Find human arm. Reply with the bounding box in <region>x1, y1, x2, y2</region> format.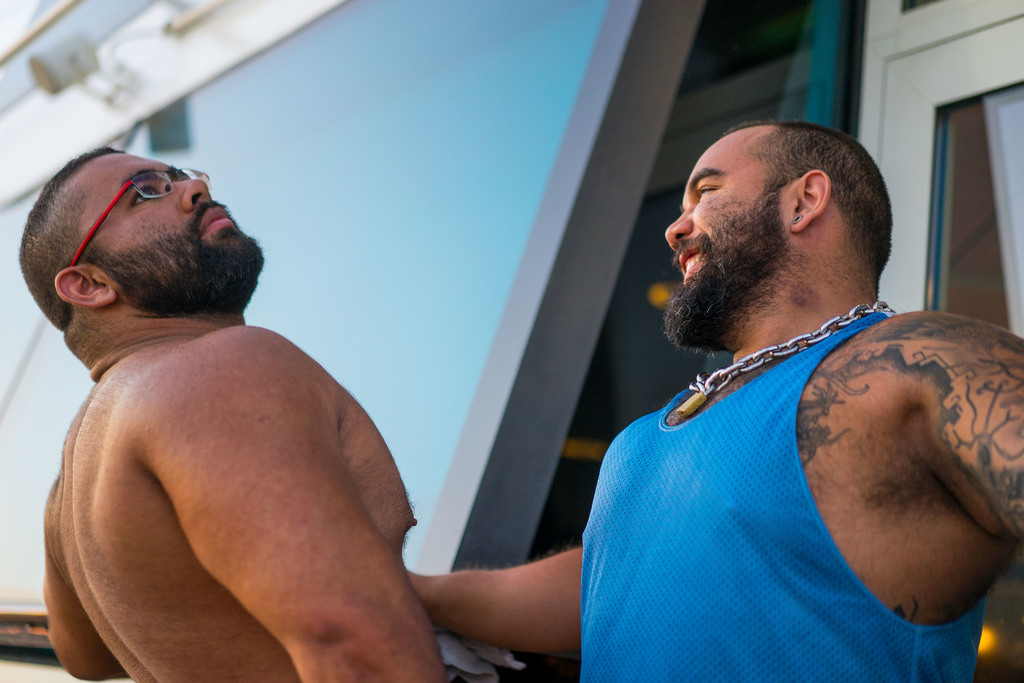
<region>925, 313, 1023, 541</region>.
